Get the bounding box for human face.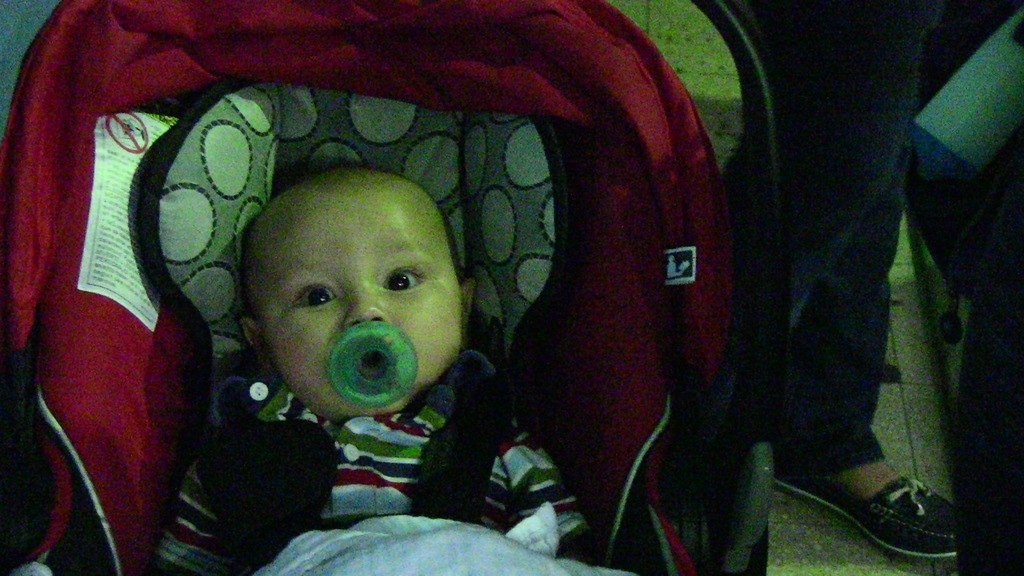
(left=255, top=188, right=461, bottom=421).
